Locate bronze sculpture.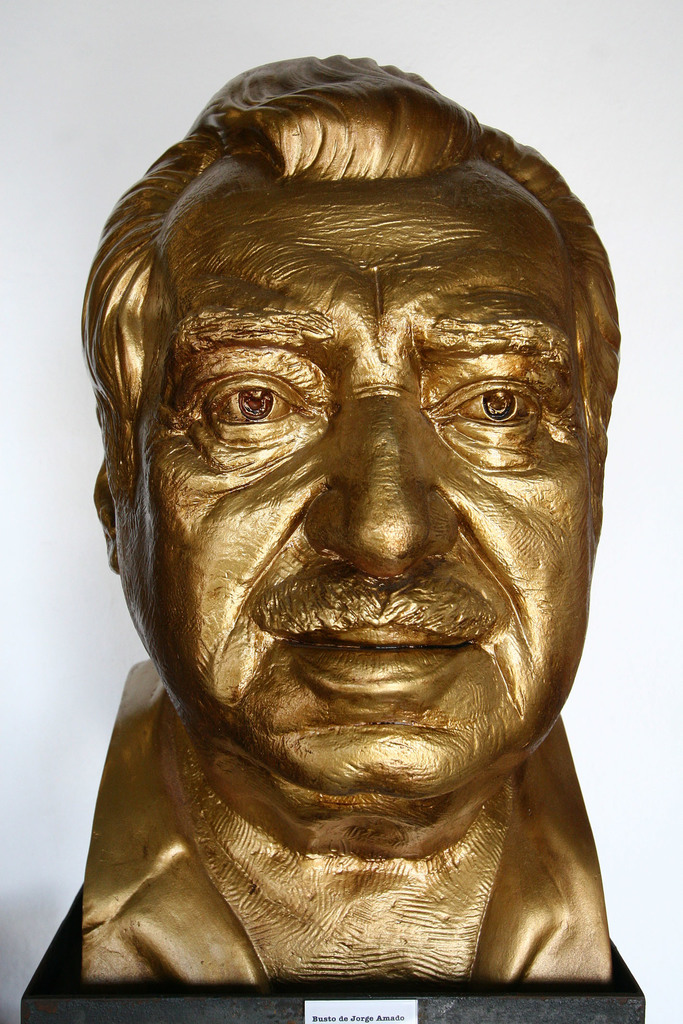
Bounding box: [71,51,626,987].
